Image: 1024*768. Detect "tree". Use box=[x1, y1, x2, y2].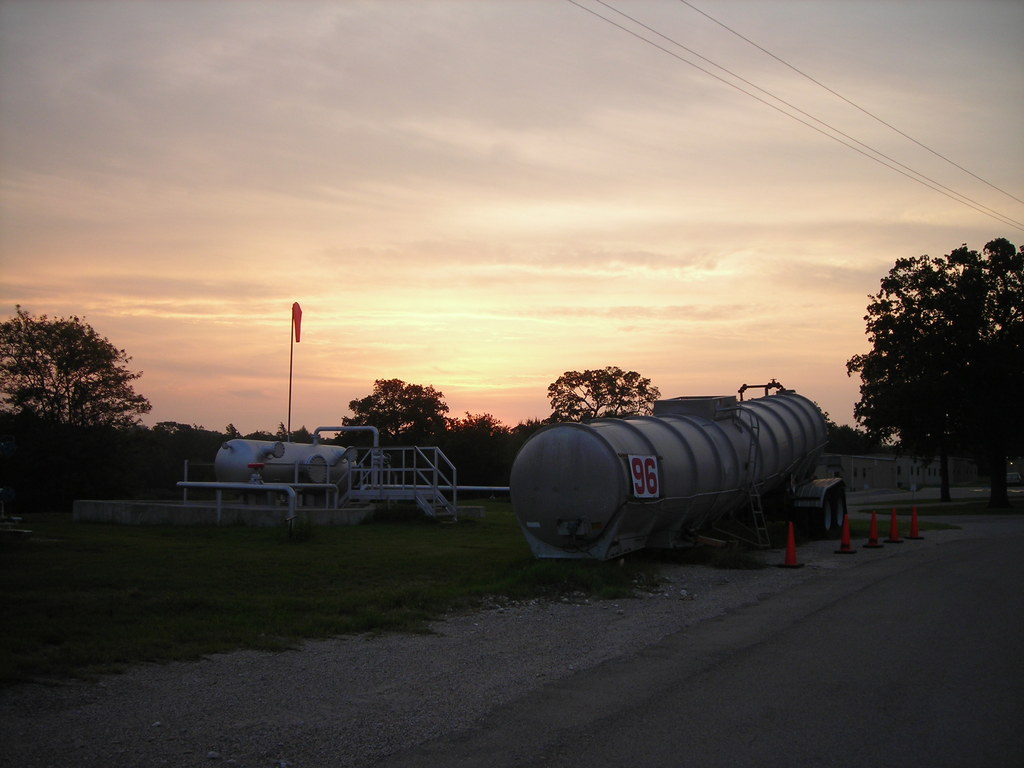
box=[337, 376, 444, 445].
